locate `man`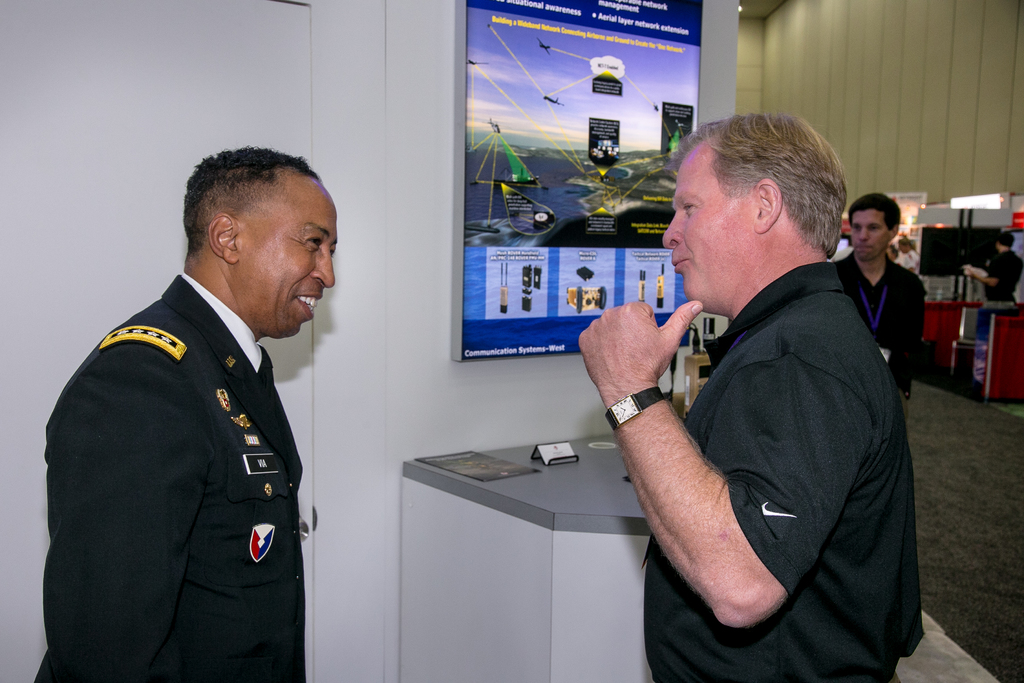
(x1=53, y1=129, x2=355, y2=675)
